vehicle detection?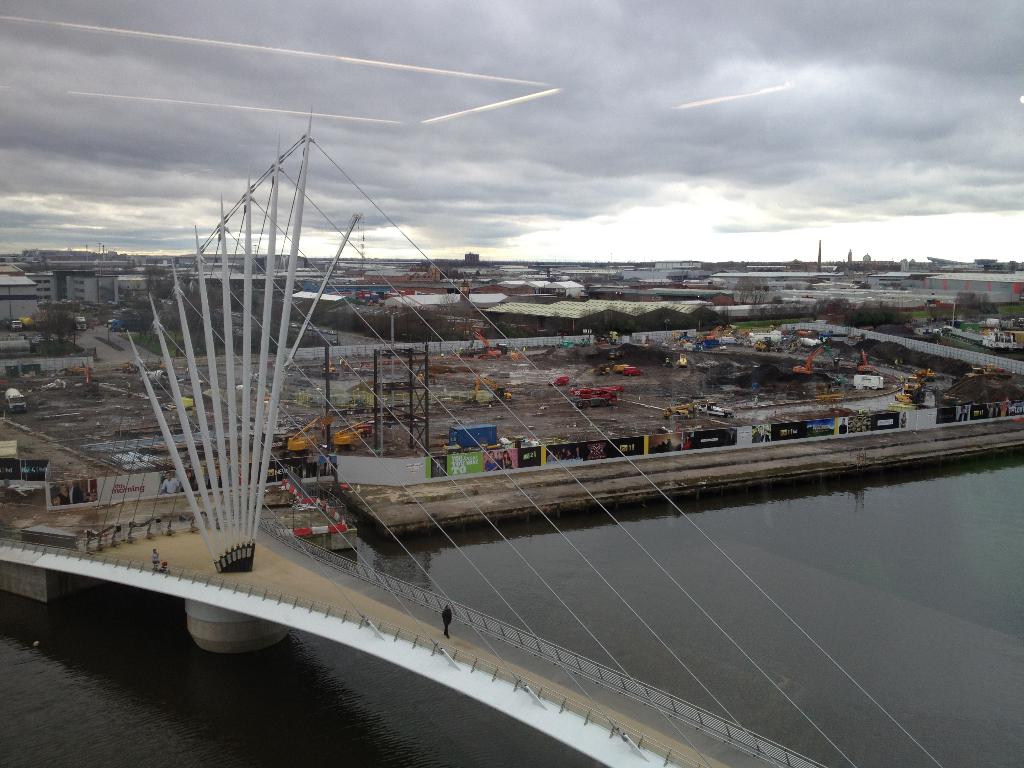
x1=538, y1=404, x2=547, y2=410
